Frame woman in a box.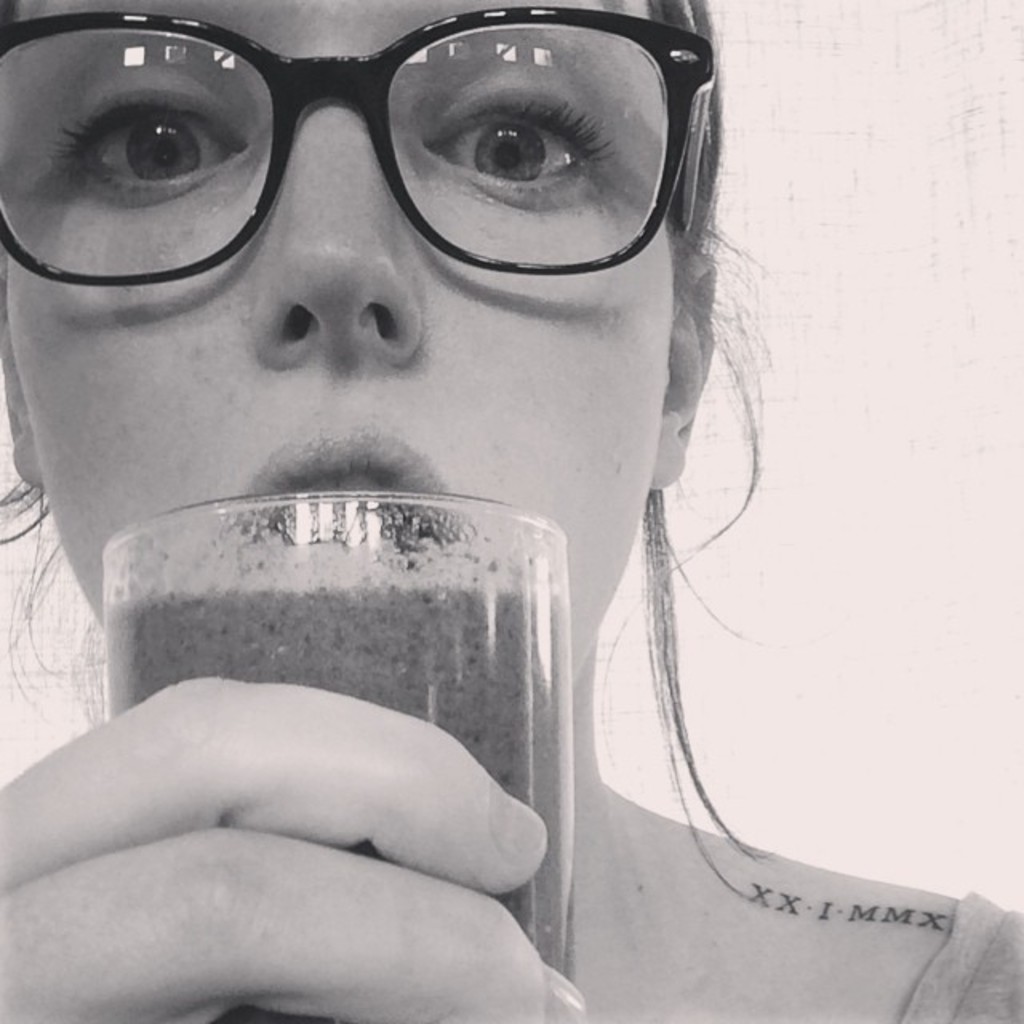
0,0,917,907.
